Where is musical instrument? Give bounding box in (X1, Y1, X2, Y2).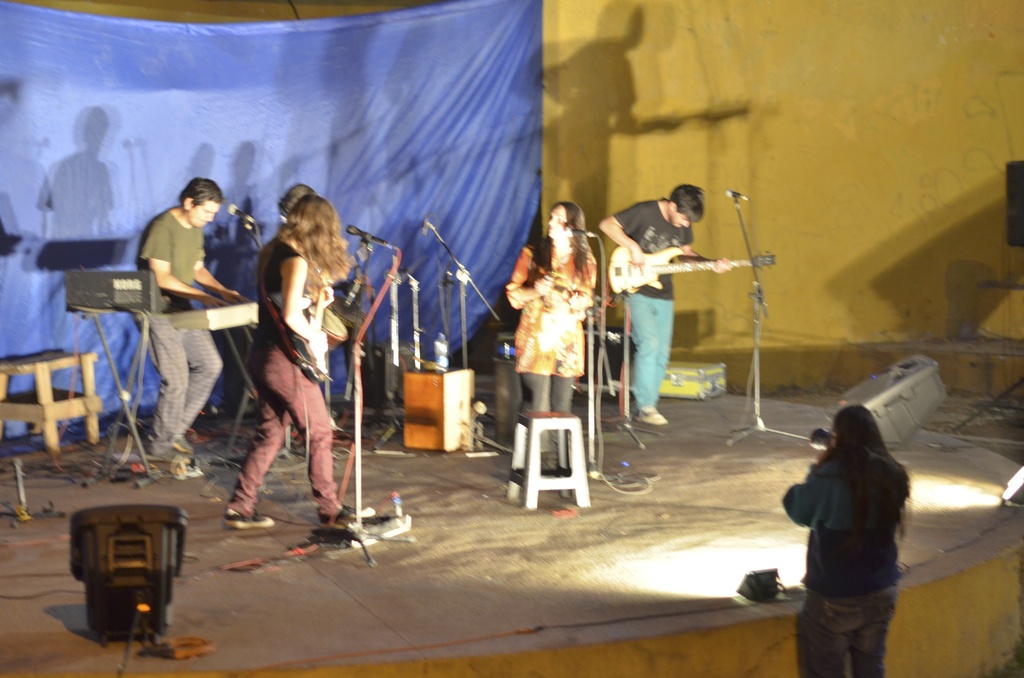
(282, 312, 338, 382).
